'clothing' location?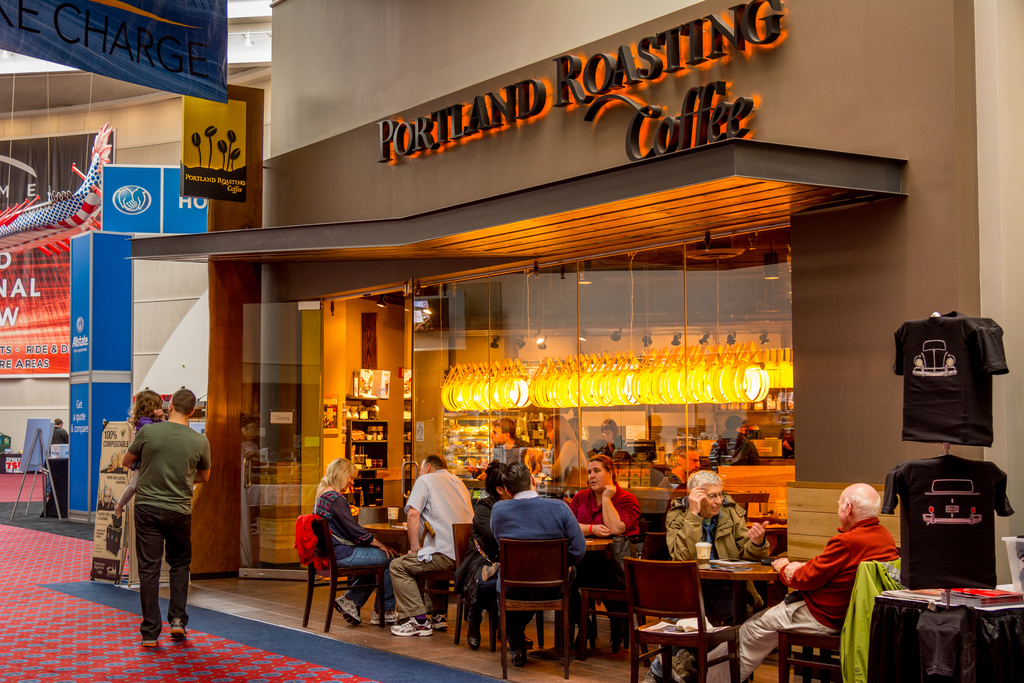
{"x1": 922, "y1": 603, "x2": 966, "y2": 682}
